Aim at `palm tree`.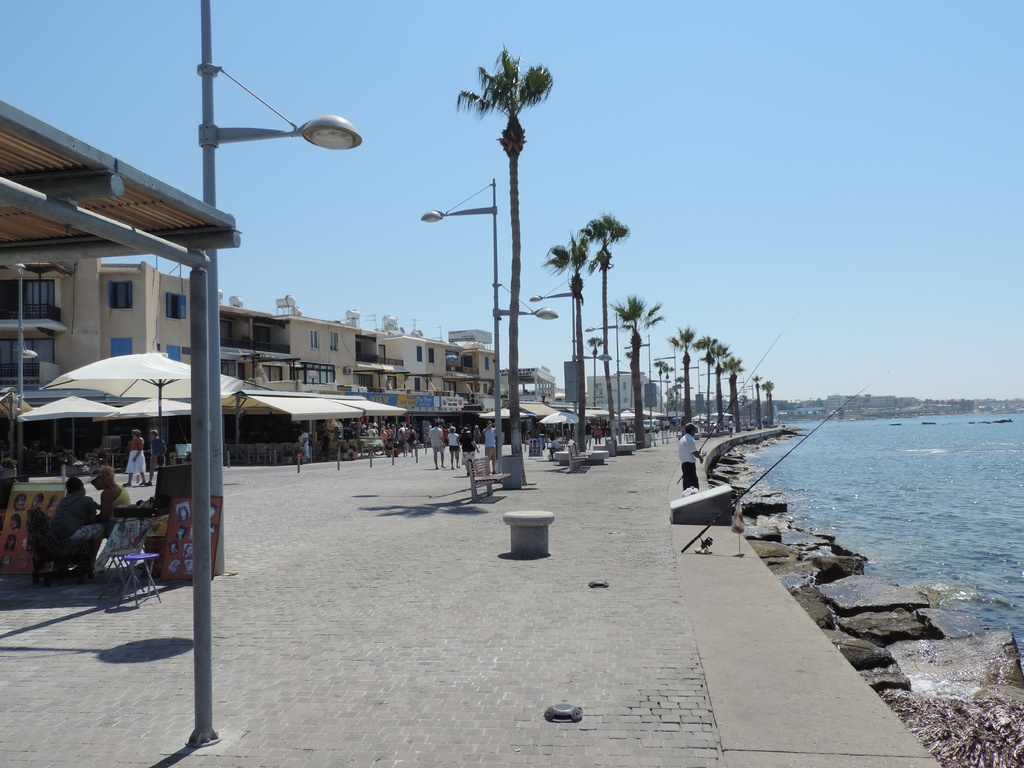
Aimed at <box>711,354,742,425</box>.
